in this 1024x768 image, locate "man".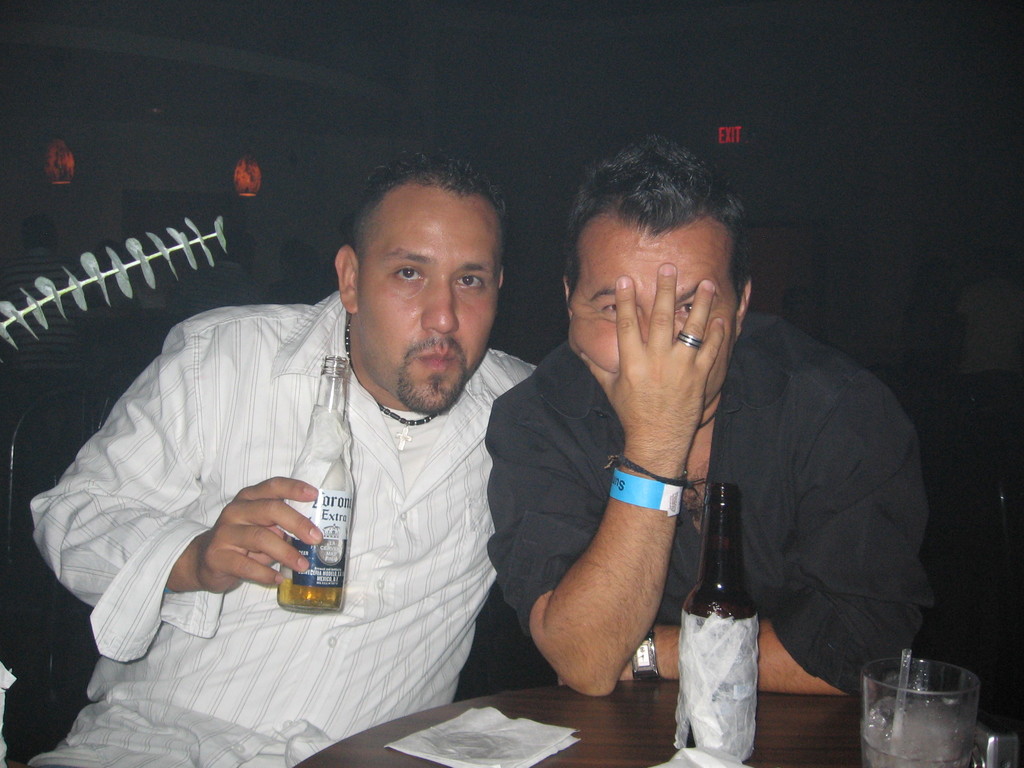
Bounding box: BBox(27, 145, 534, 767).
